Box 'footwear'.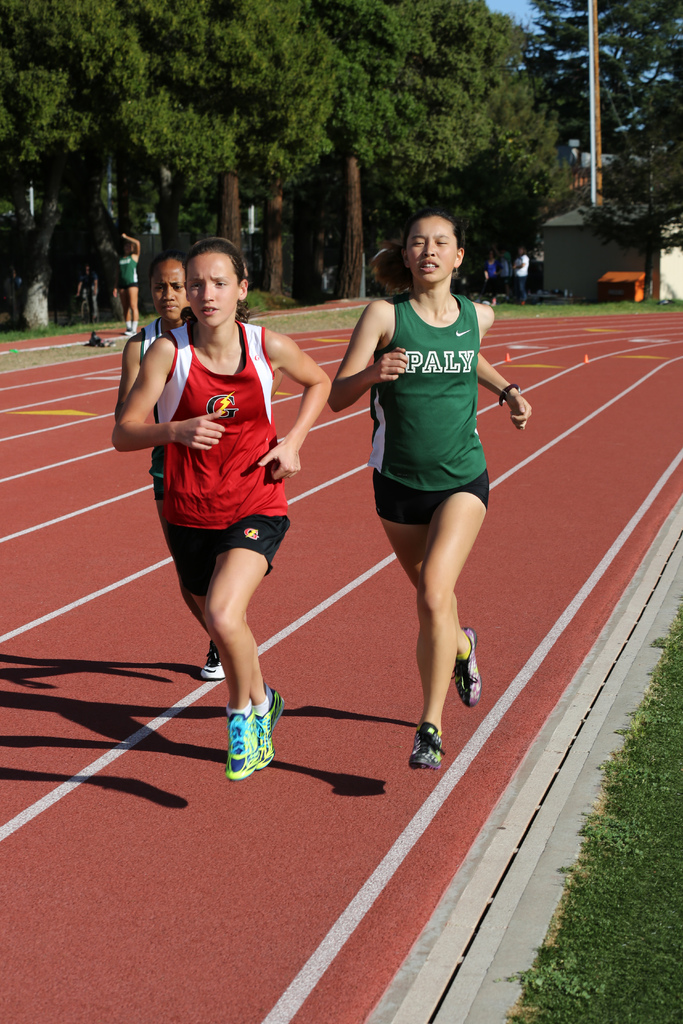
box(201, 644, 227, 679).
